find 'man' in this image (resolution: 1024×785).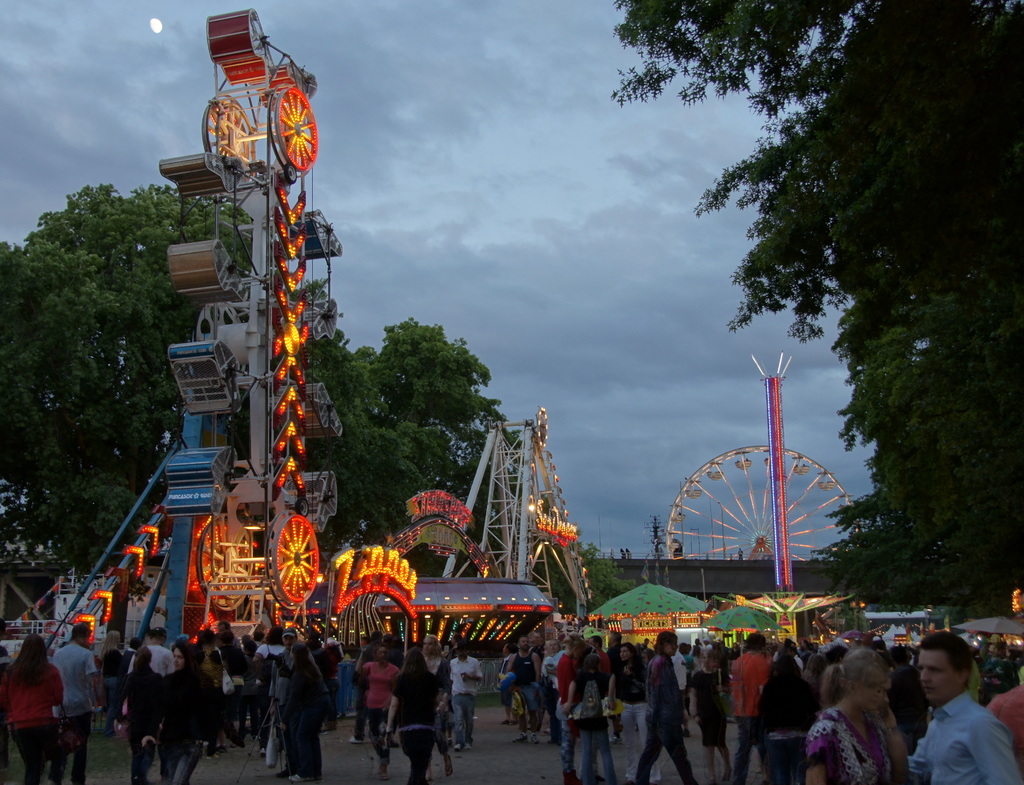
{"left": 507, "top": 636, "right": 541, "bottom": 746}.
